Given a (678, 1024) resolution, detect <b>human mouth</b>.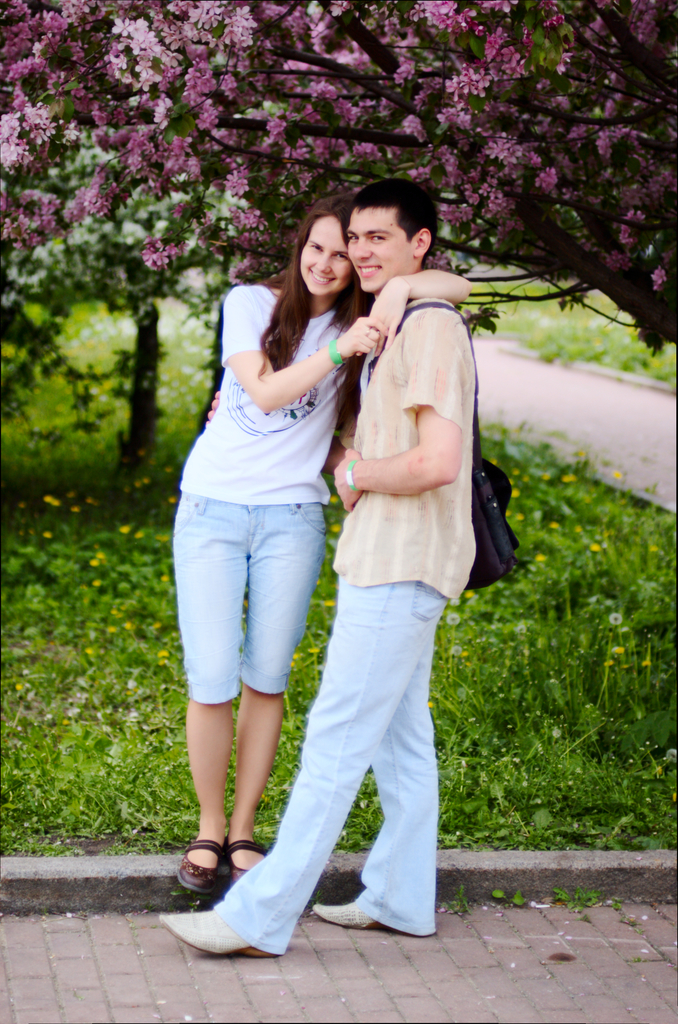
311, 269, 335, 286.
